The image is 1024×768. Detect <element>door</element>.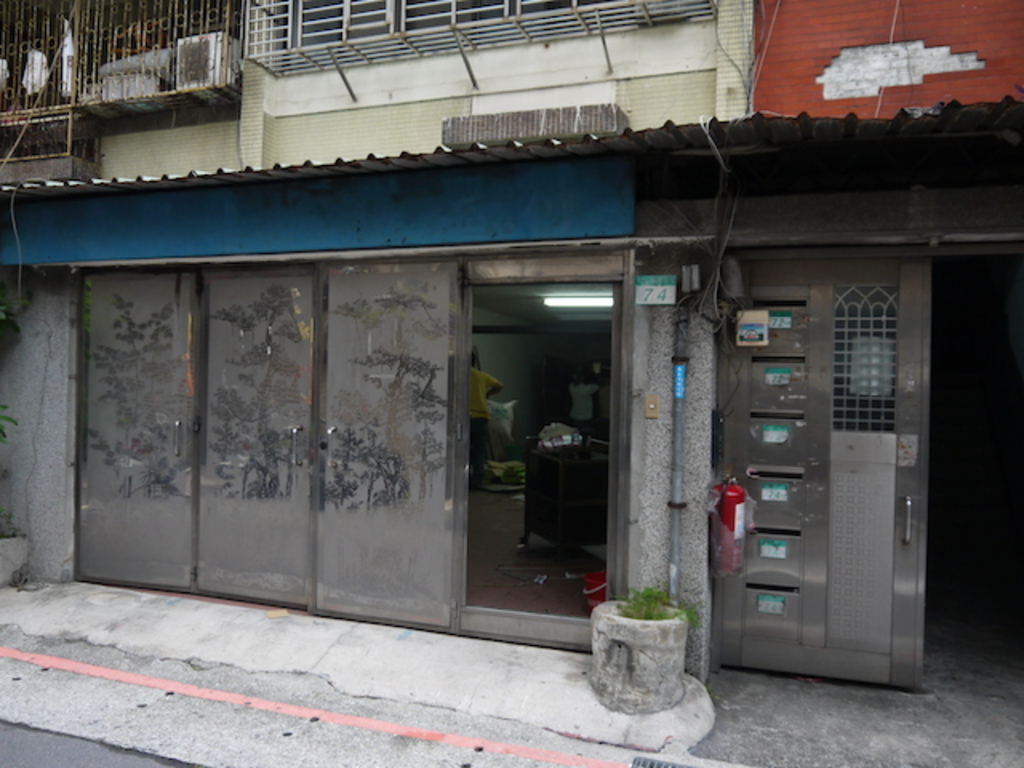
Detection: bbox=(464, 285, 619, 653).
